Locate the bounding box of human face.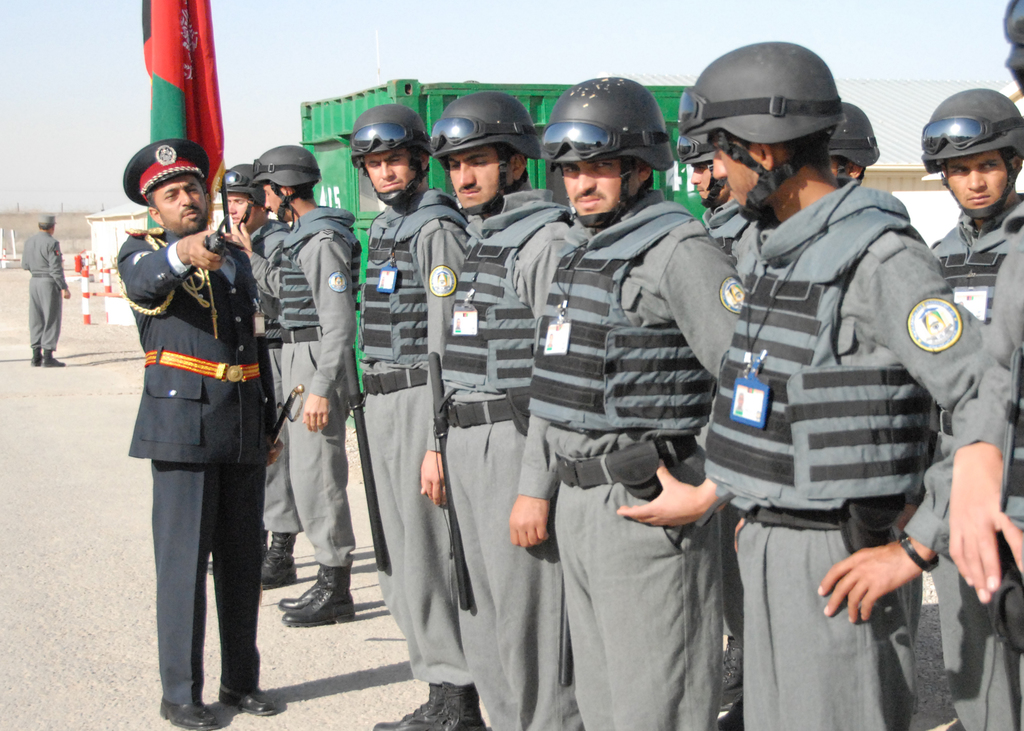
Bounding box: box=[701, 127, 764, 211].
